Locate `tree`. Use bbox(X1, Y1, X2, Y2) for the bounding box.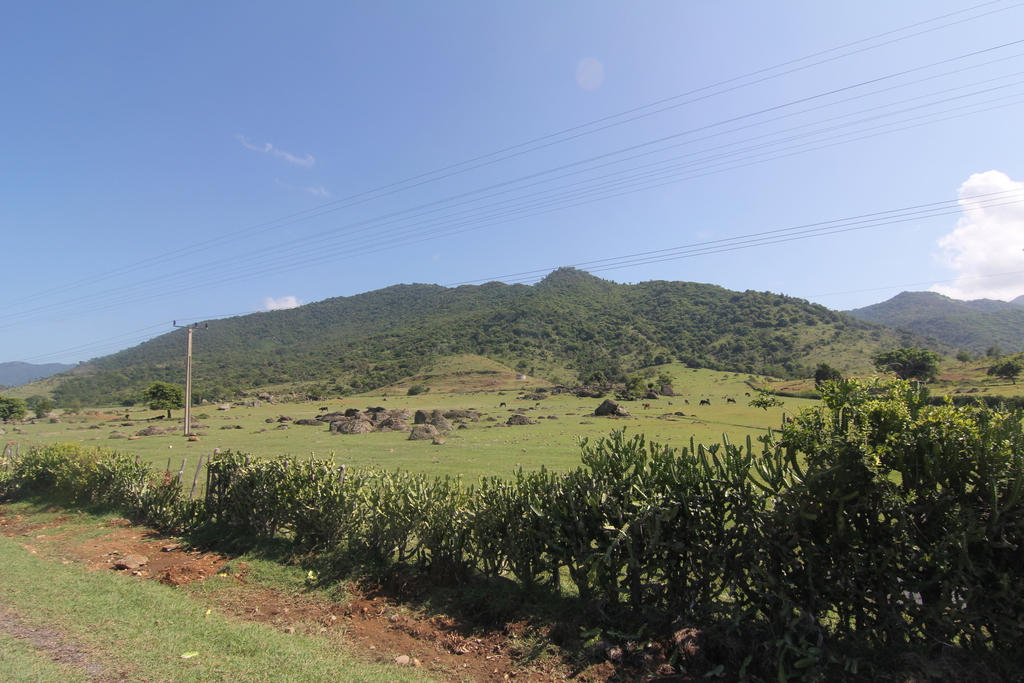
bbox(623, 375, 646, 399).
